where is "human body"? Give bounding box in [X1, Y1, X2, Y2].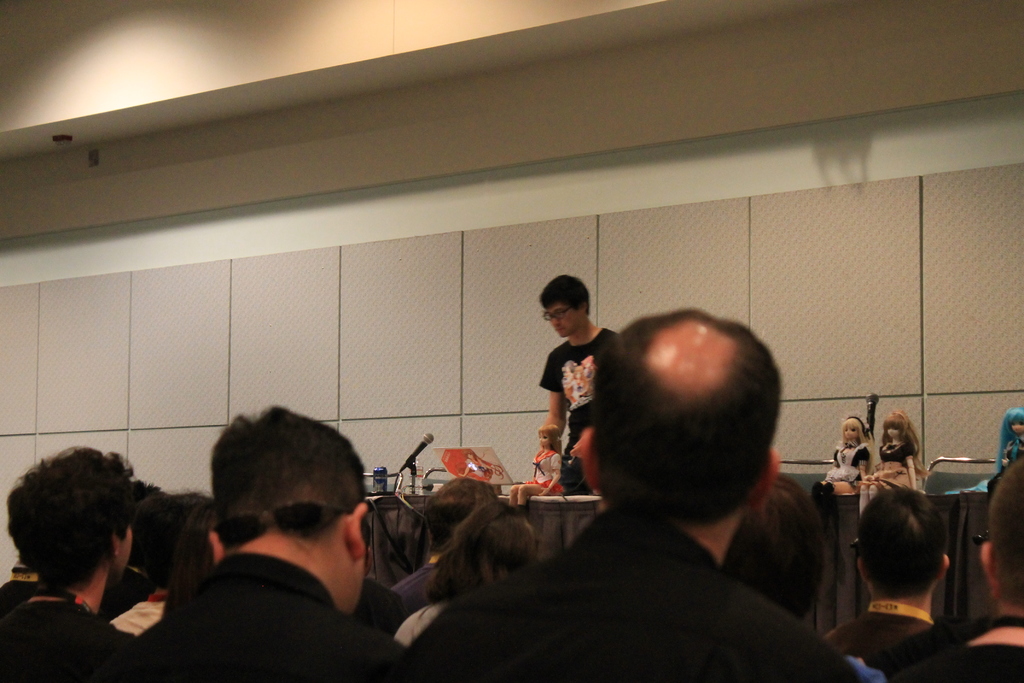
[884, 620, 1023, 682].
